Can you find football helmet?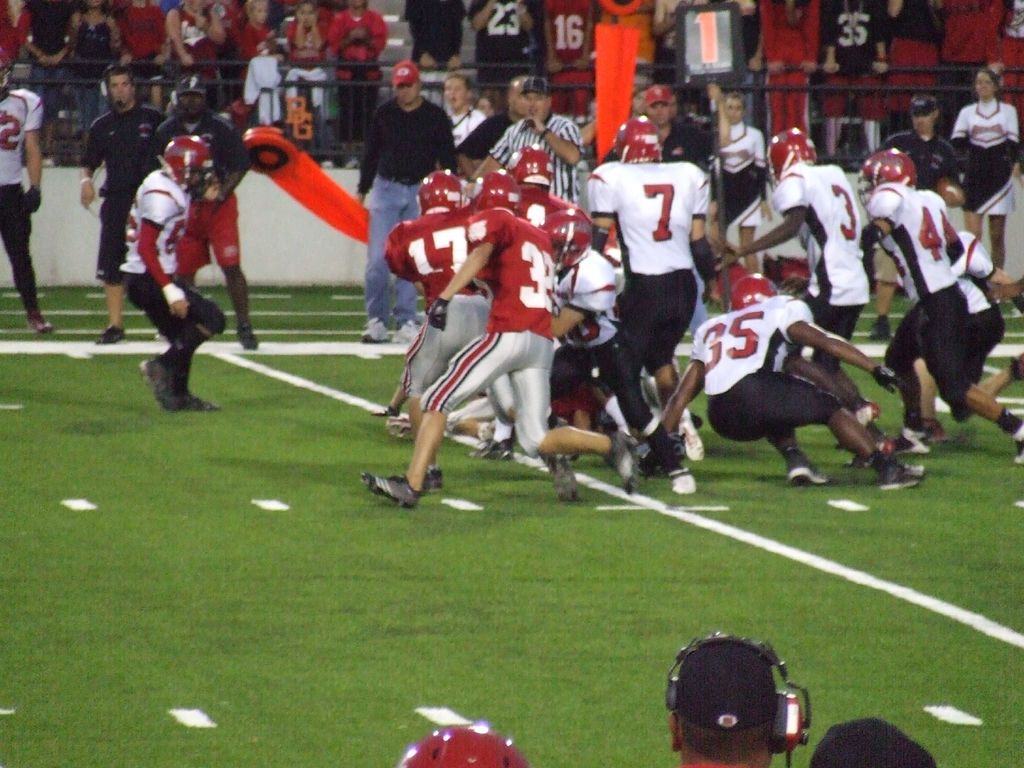
Yes, bounding box: {"left": 394, "top": 722, "right": 536, "bottom": 767}.
